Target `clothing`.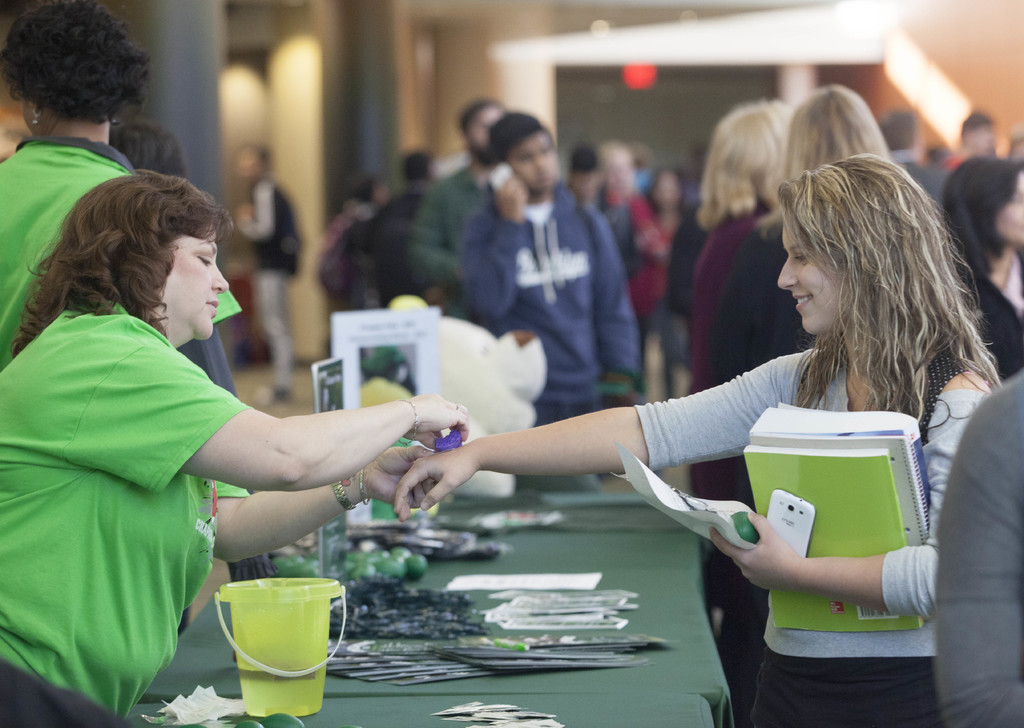
Target region: pyautogui.locateOnScreen(0, 134, 237, 500).
